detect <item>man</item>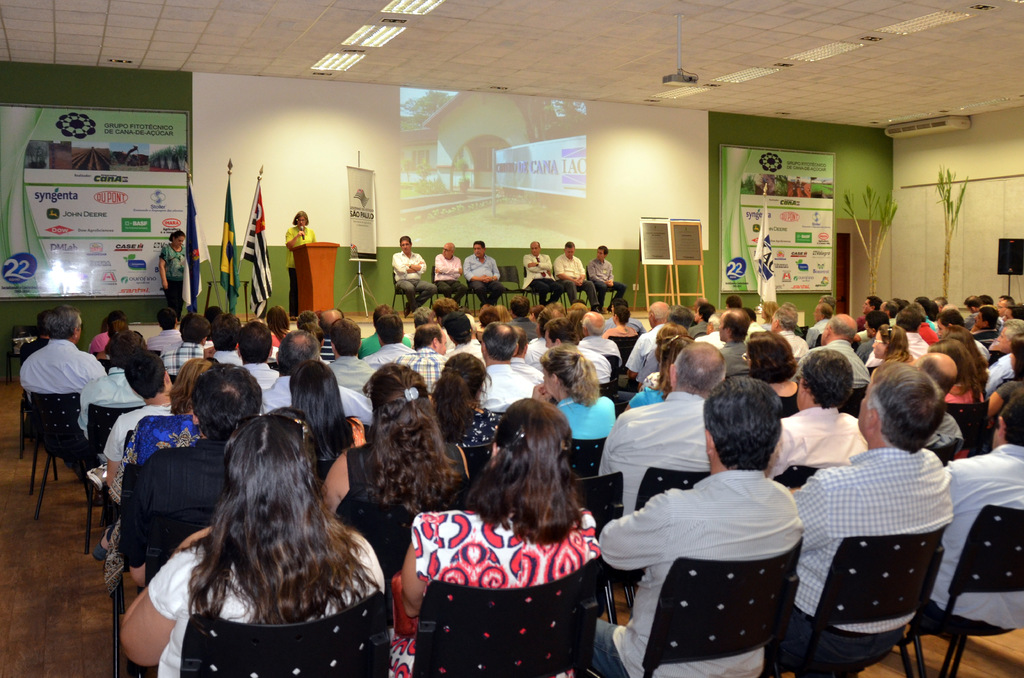
detection(162, 316, 209, 375)
